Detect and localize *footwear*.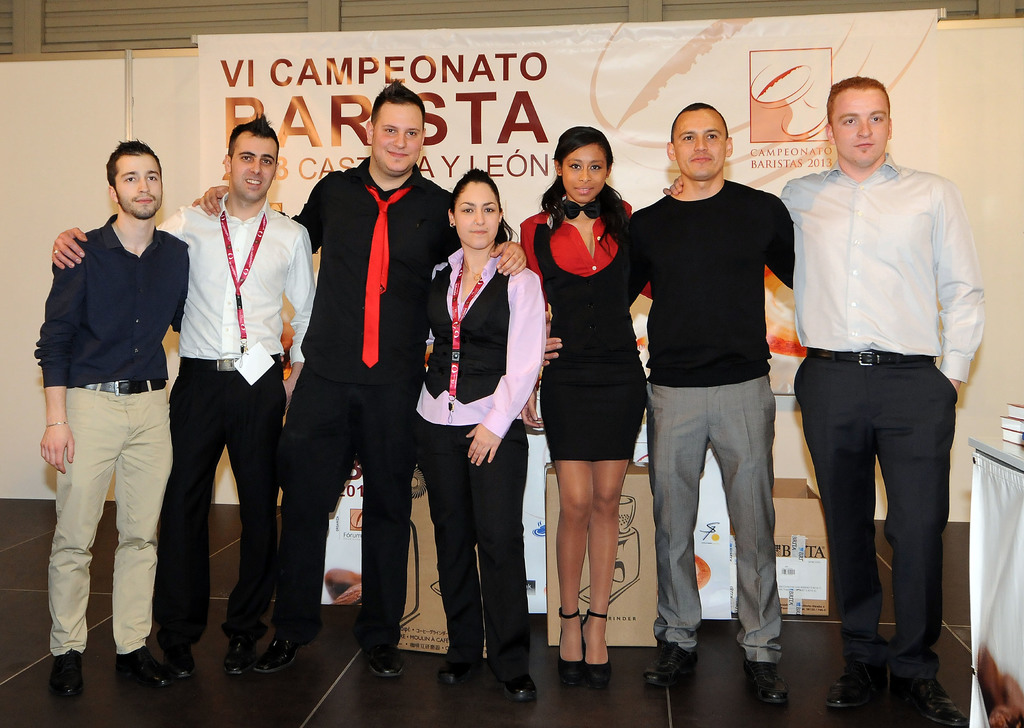
Localized at [x1=438, y1=647, x2=481, y2=689].
